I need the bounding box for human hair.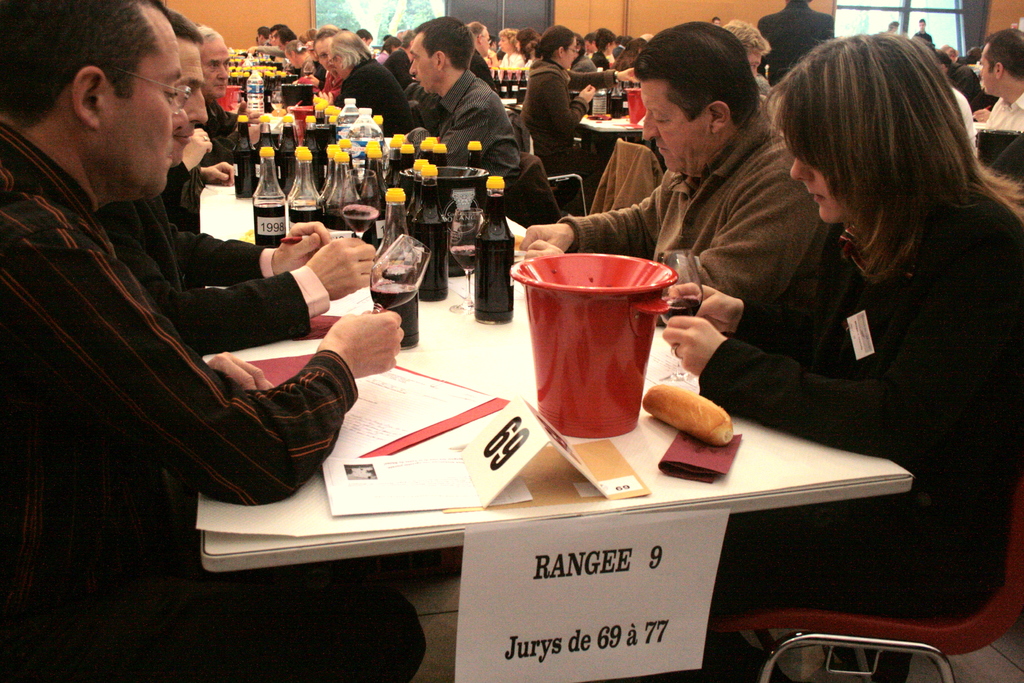
Here it is: (380,35,403,56).
